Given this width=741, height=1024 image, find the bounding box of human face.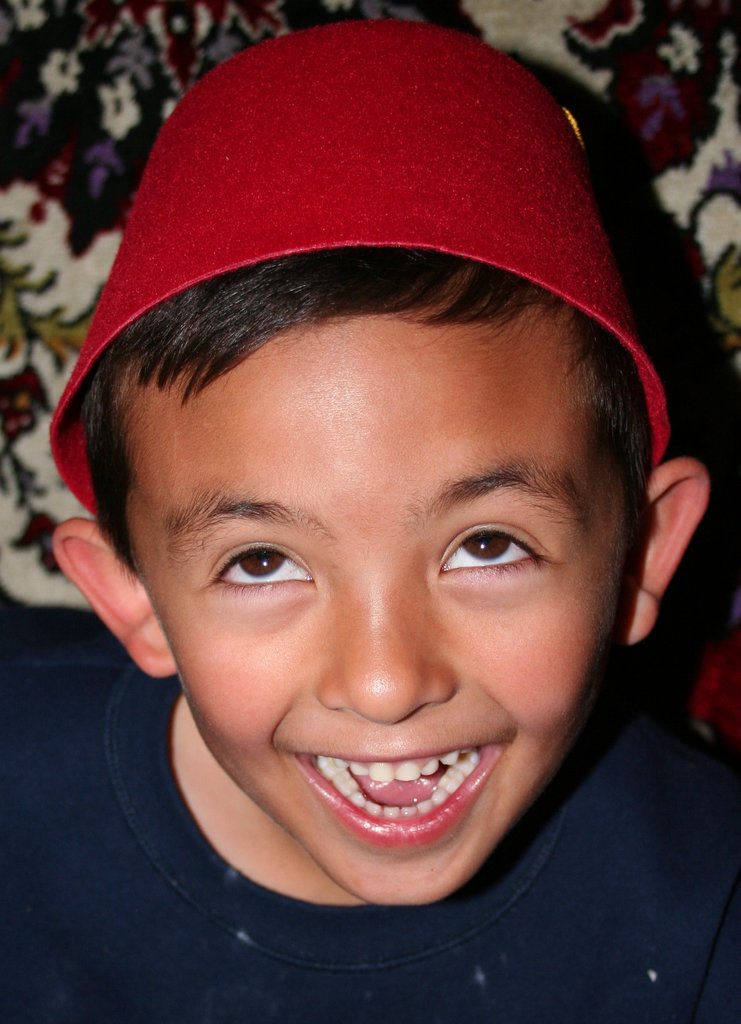
bbox=[128, 317, 628, 907].
